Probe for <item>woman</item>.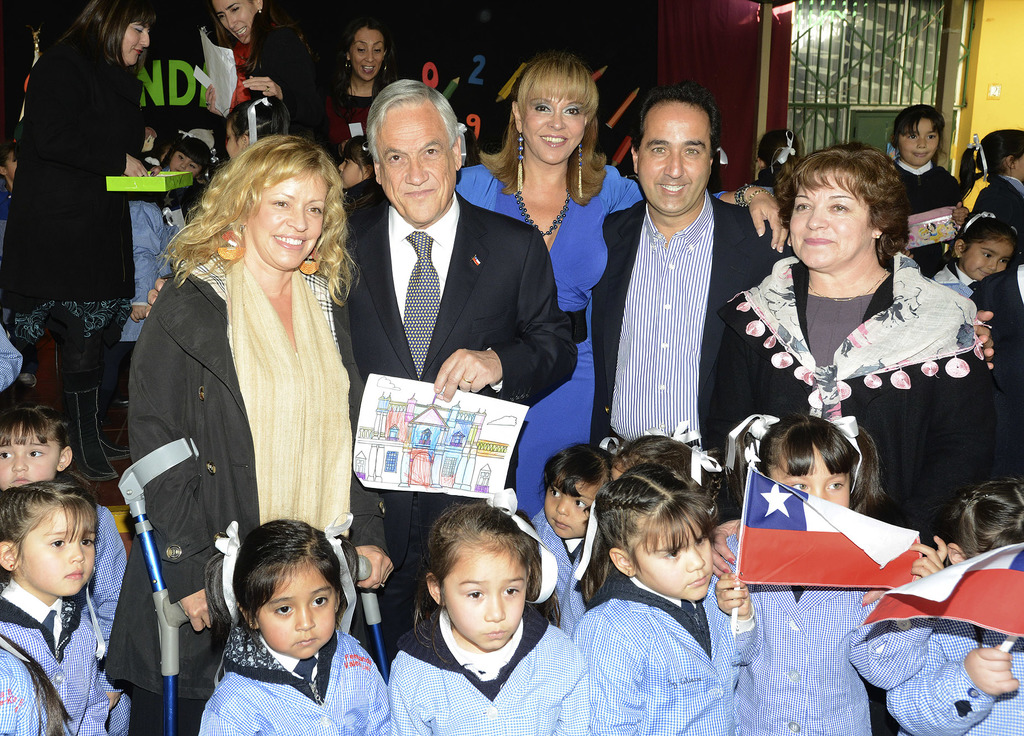
Probe result: l=459, t=51, r=792, b=505.
